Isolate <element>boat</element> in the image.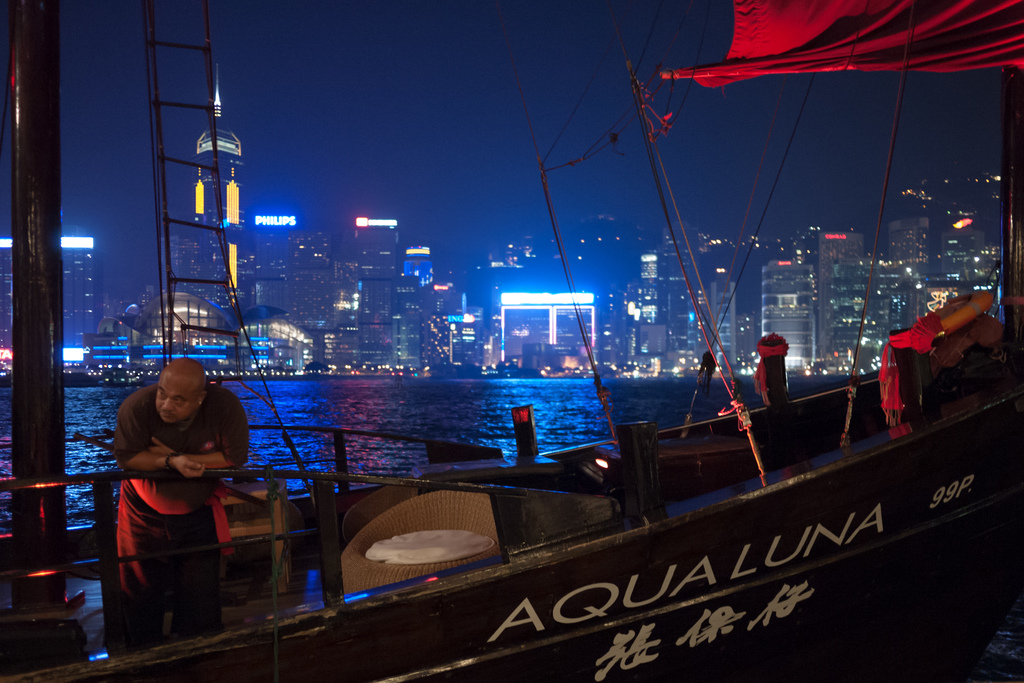
Isolated region: x1=169 y1=106 x2=1011 y2=666.
